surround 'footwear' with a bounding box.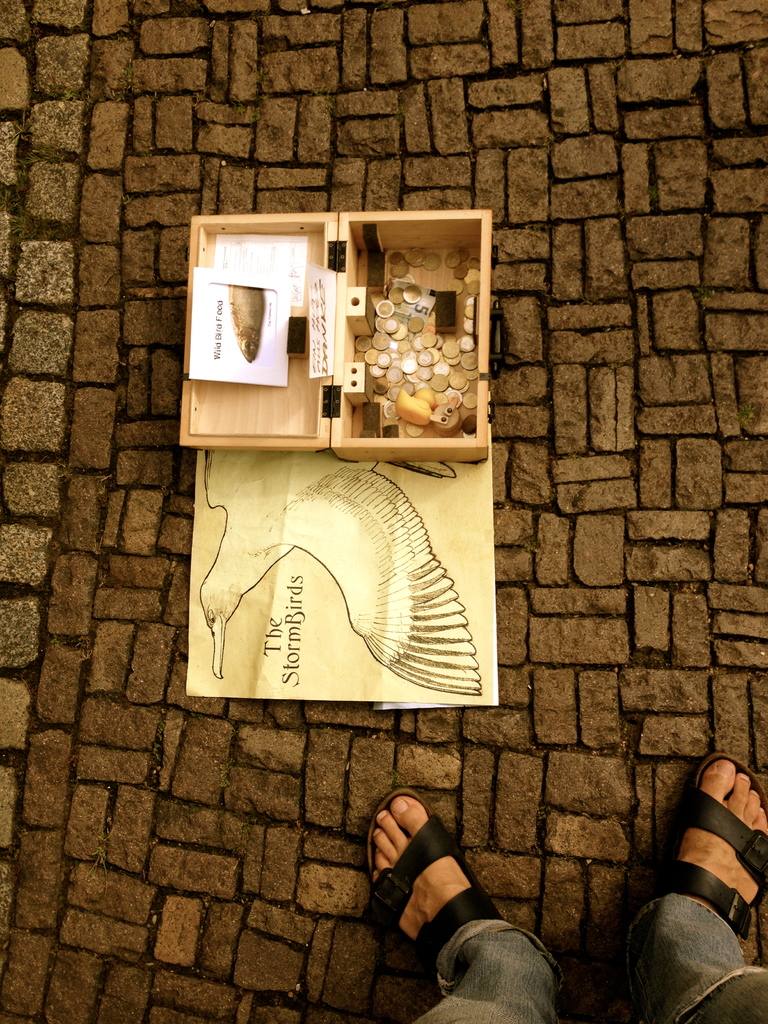
(left=364, top=804, right=551, bottom=996).
